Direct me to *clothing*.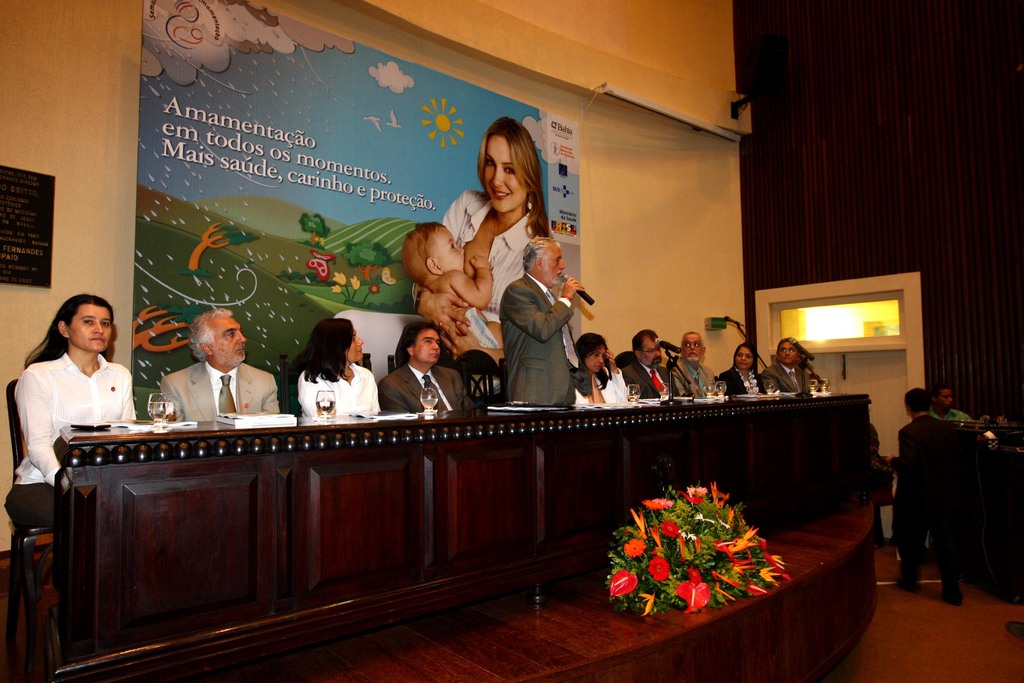
Direction: detection(900, 375, 1003, 611).
